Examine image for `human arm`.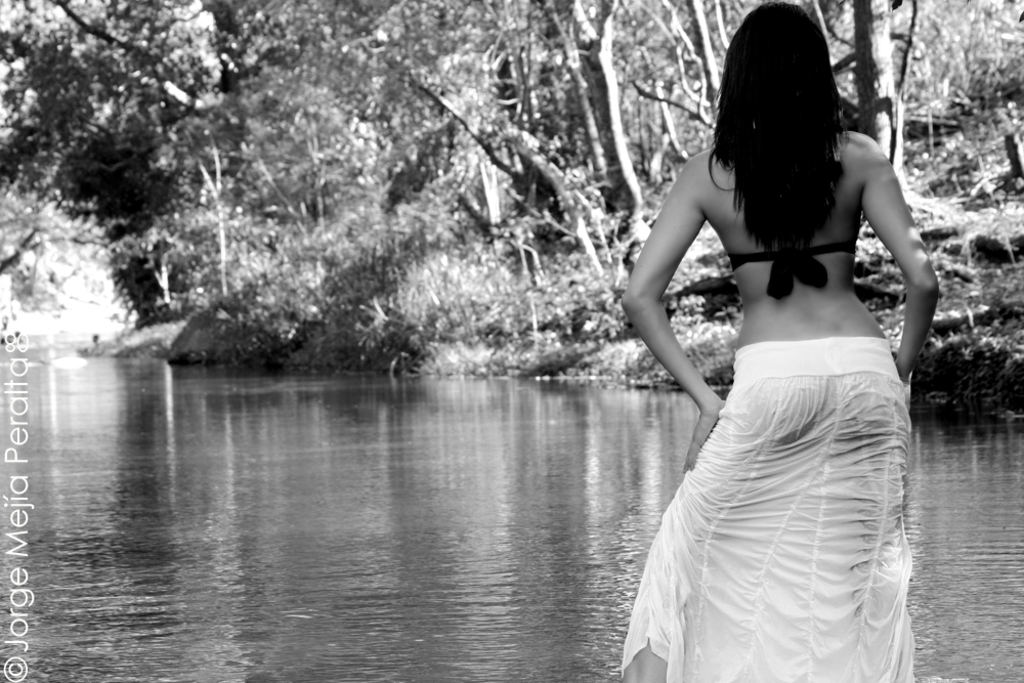
Examination result: <box>861,144,944,389</box>.
